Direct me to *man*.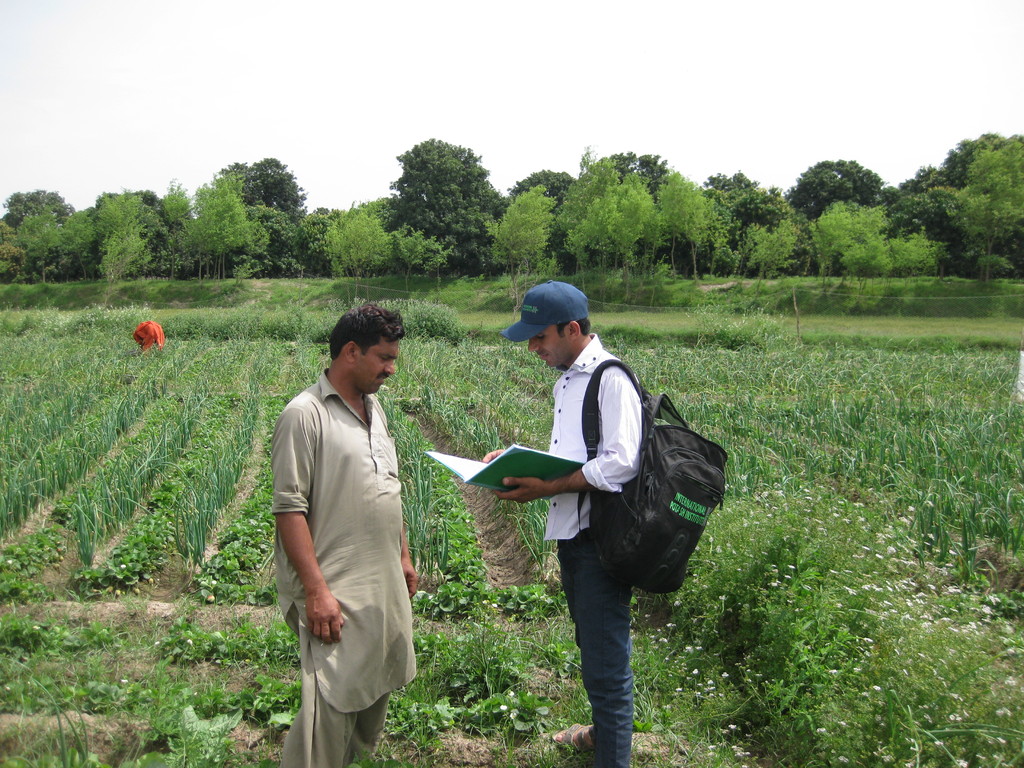
Direction: {"left": 262, "top": 287, "right": 439, "bottom": 755}.
